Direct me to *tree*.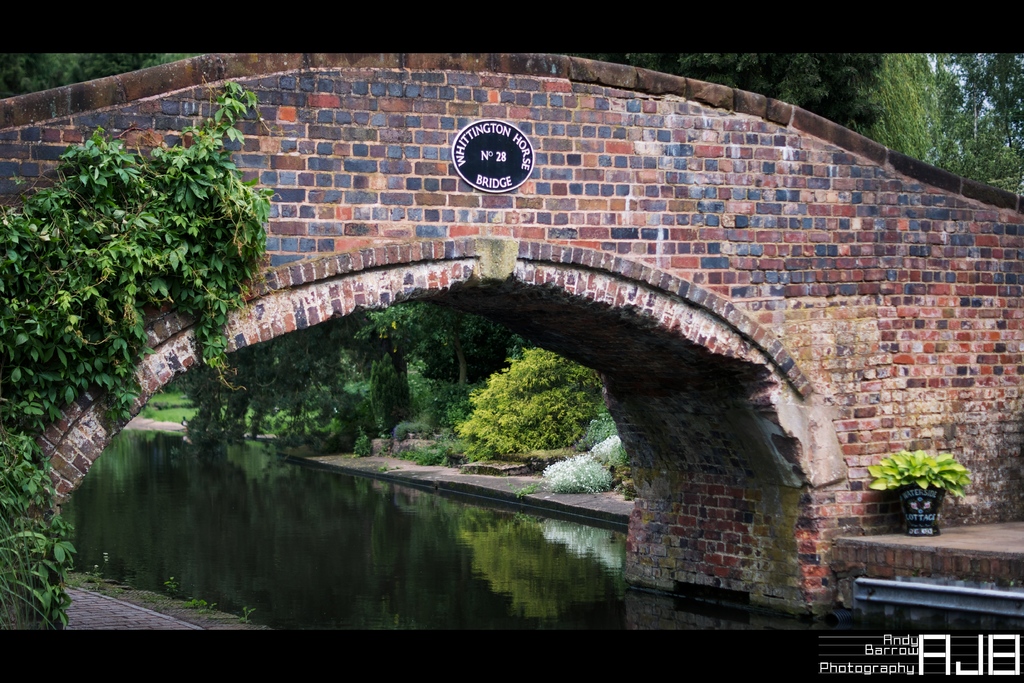
Direction: [867,449,960,548].
